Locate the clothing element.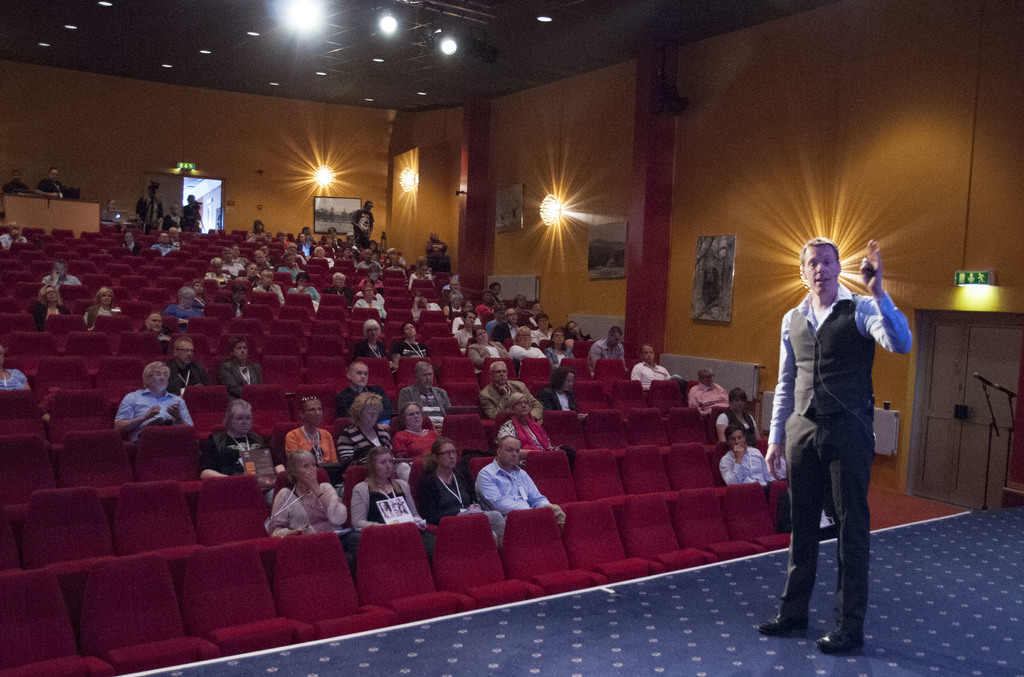
Element bbox: (198, 425, 279, 480).
